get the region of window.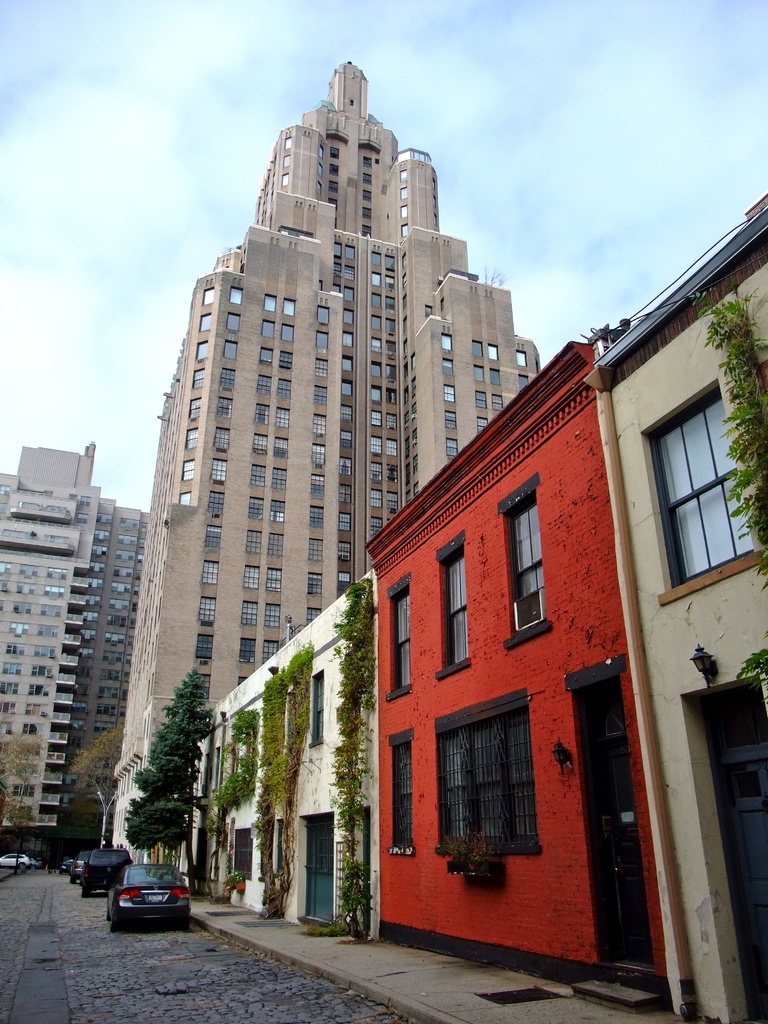
{"left": 340, "top": 381, "right": 355, "bottom": 397}.
